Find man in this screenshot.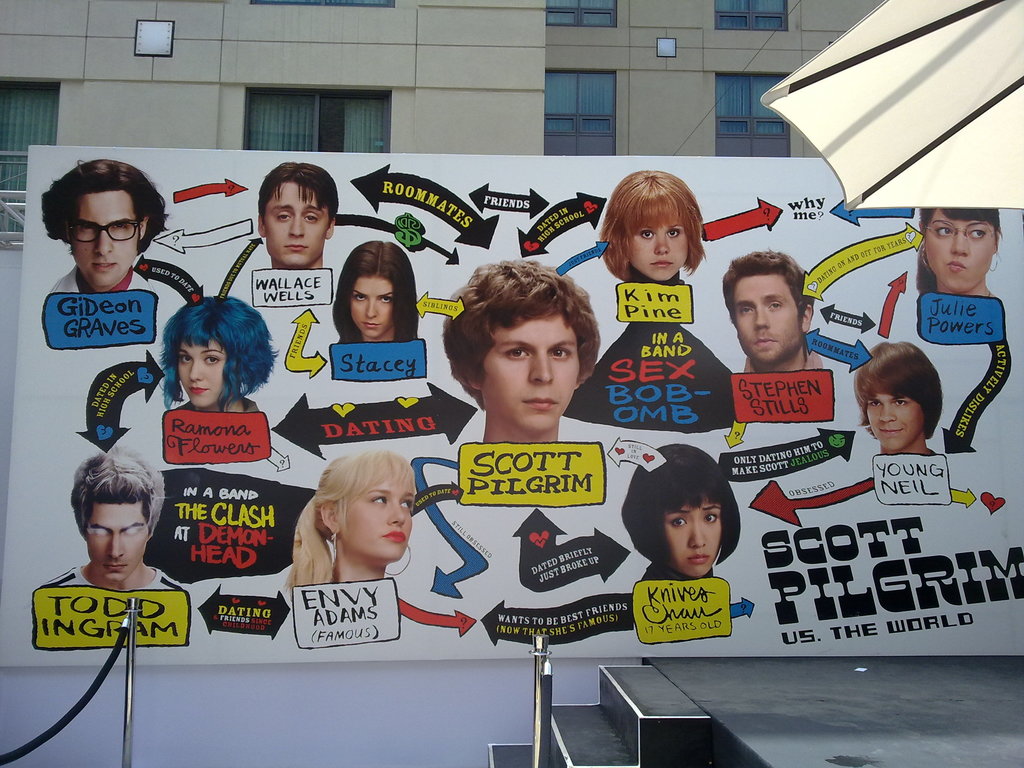
The bounding box for man is x1=847 y1=333 x2=947 y2=451.
